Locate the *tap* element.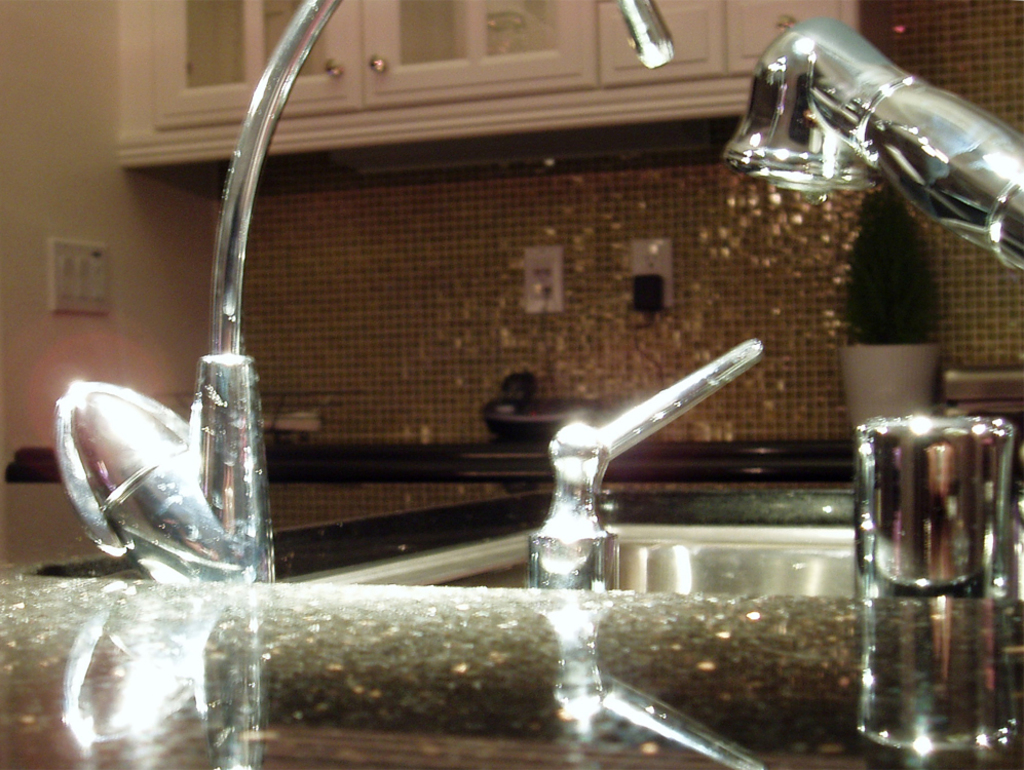
Element bbox: l=720, t=0, r=1023, b=217.
